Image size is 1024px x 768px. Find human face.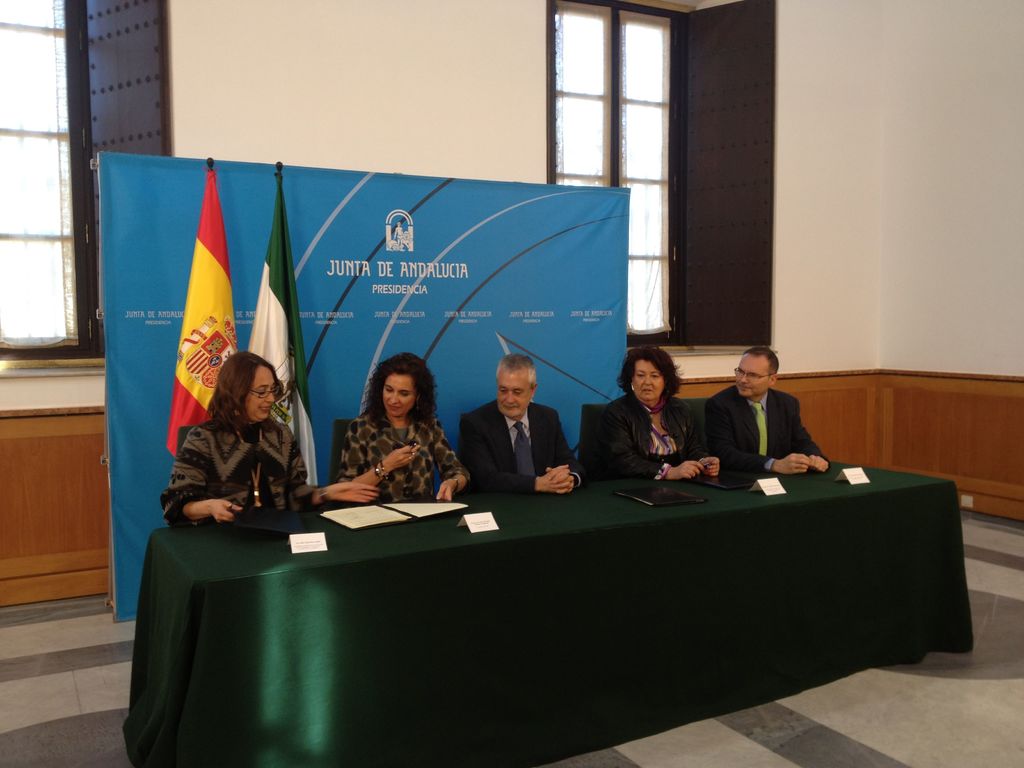
497:367:531:417.
